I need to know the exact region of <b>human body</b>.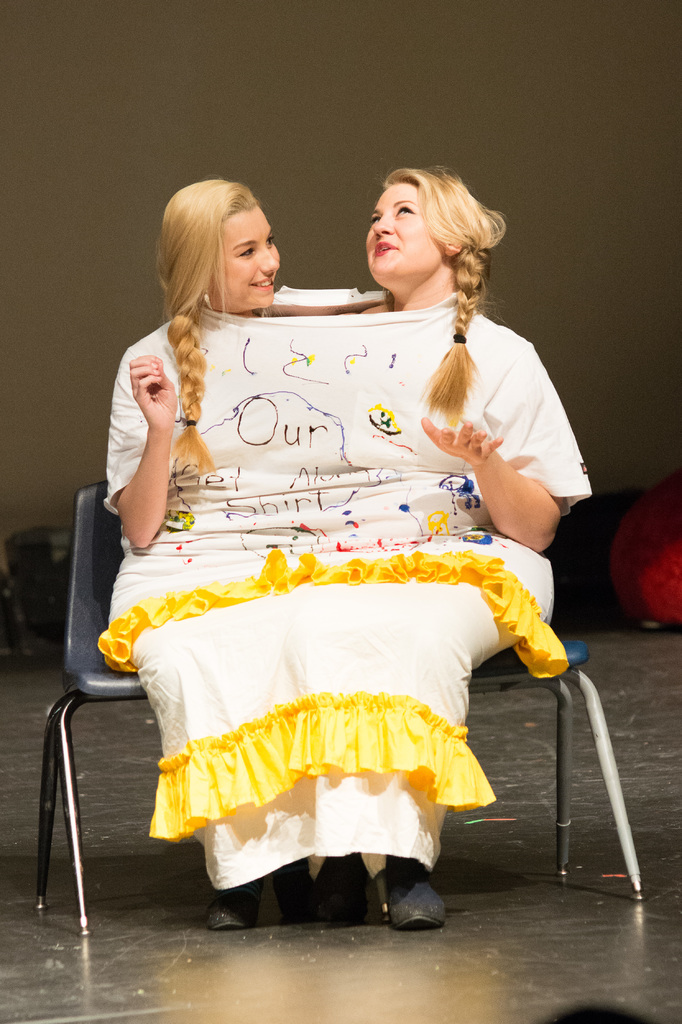
Region: (left=327, top=161, right=593, bottom=925).
